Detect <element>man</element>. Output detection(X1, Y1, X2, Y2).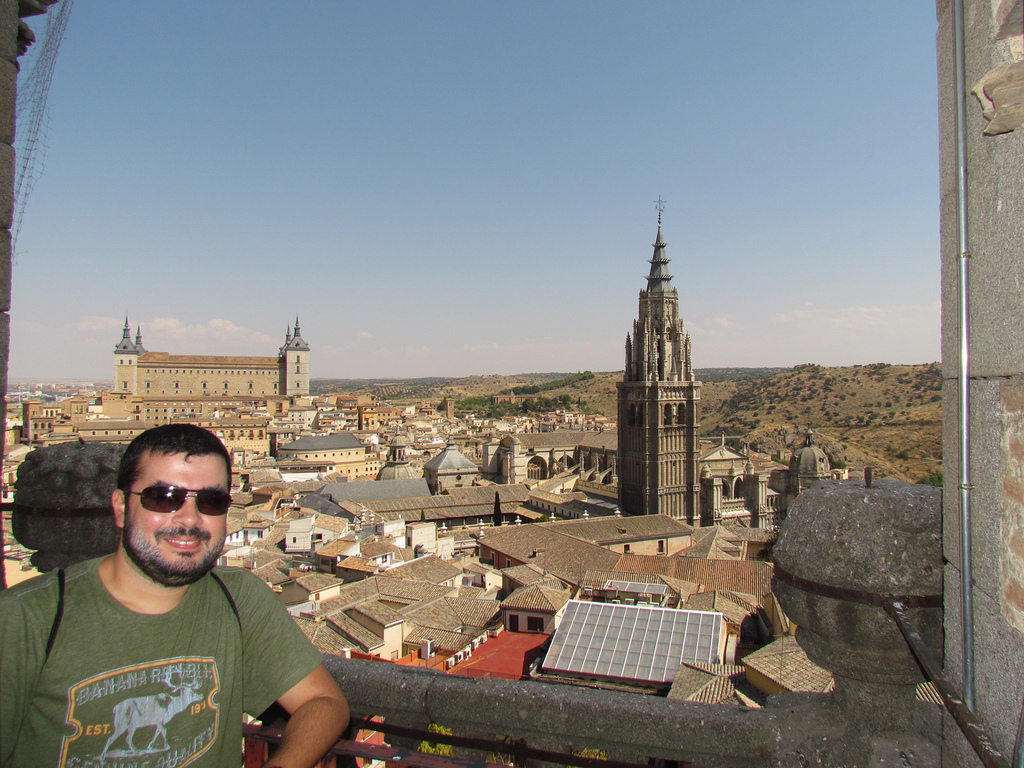
detection(4, 425, 374, 767).
